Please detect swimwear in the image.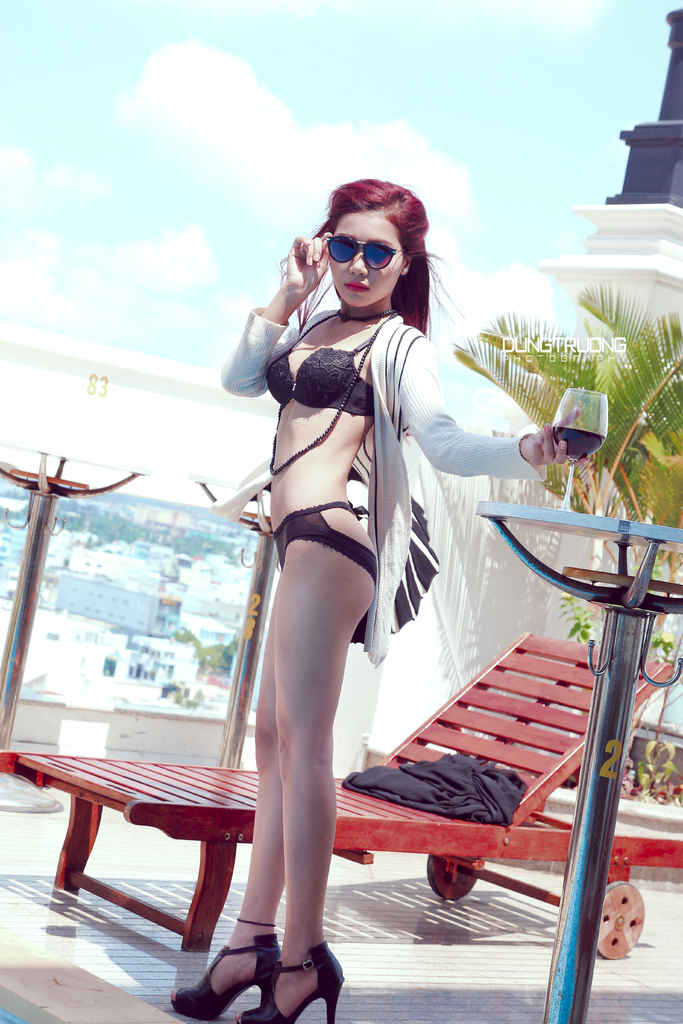
267/494/379/585.
